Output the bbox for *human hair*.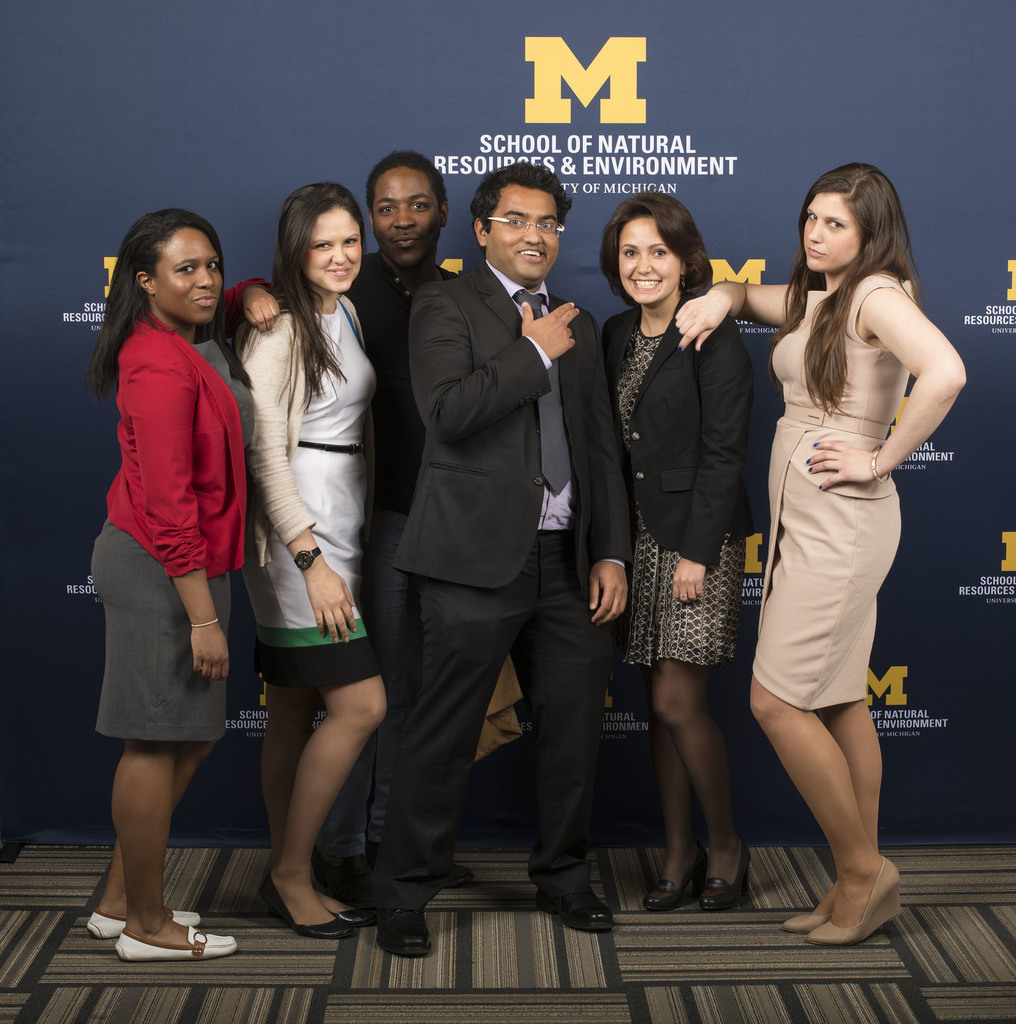
467/152/572/234.
